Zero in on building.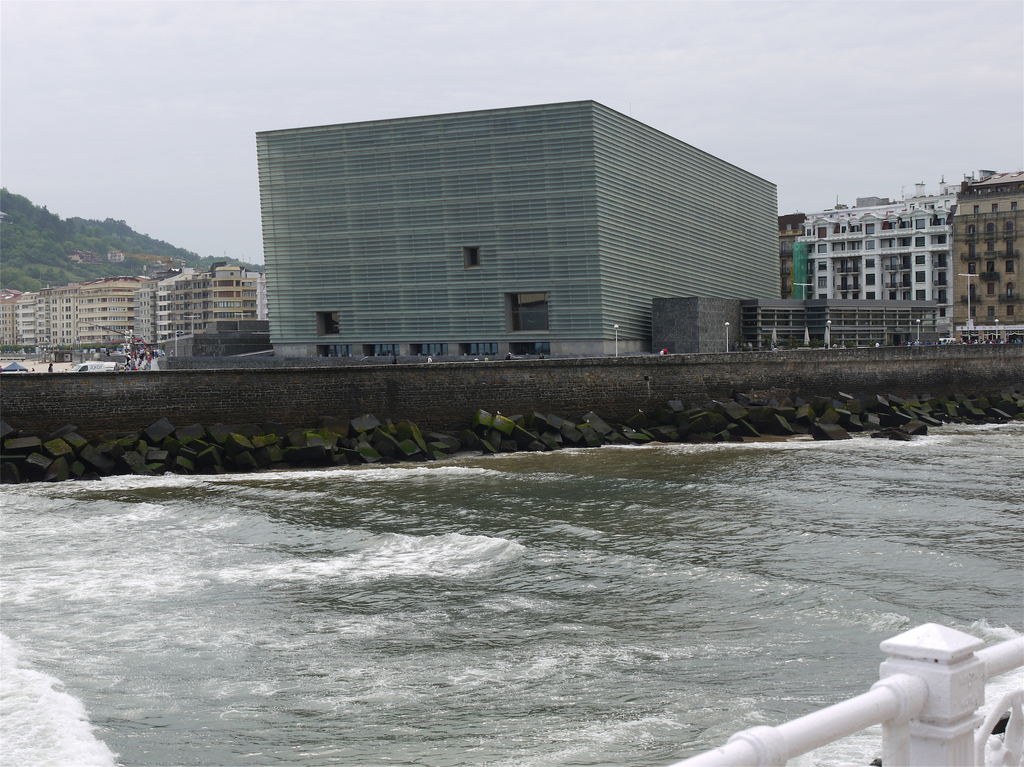
Zeroed in: 778,214,806,298.
